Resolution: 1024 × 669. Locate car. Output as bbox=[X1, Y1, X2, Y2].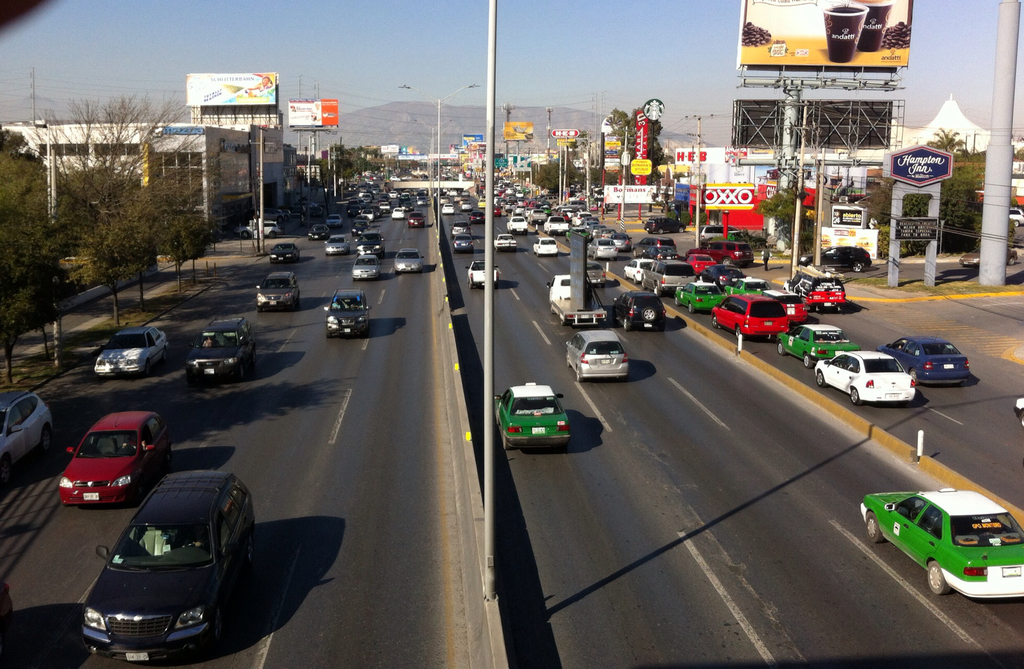
bbox=[268, 239, 303, 264].
